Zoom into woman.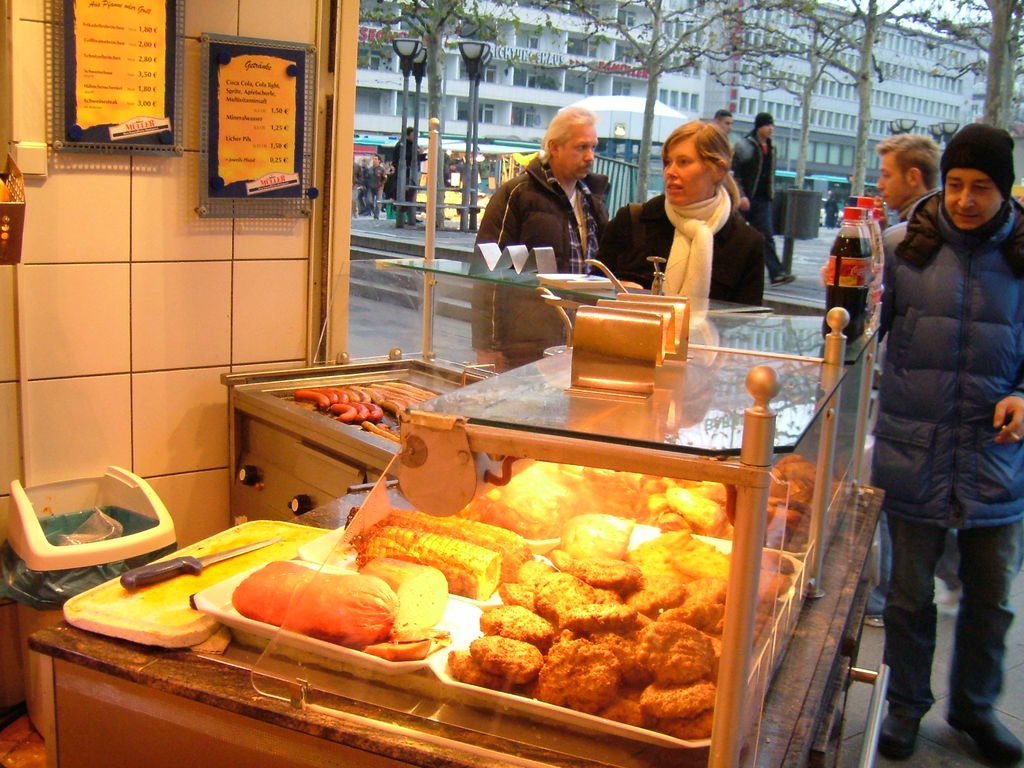
Zoom target: bbox(637, 124, 778, 299).
